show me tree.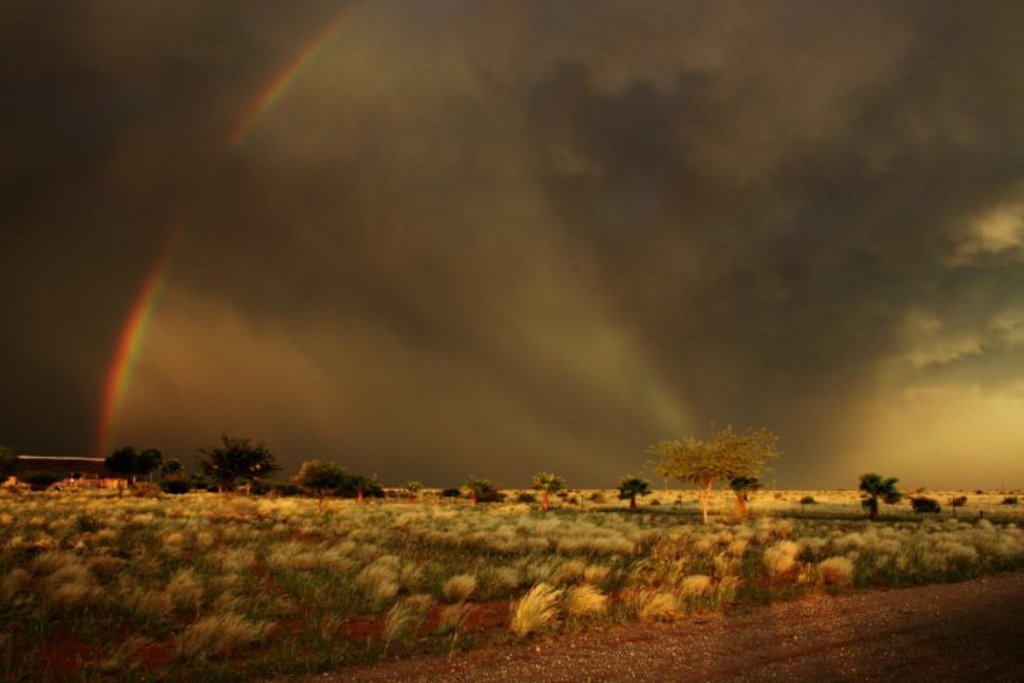
tree is here: (0, 430, 20, 489).
